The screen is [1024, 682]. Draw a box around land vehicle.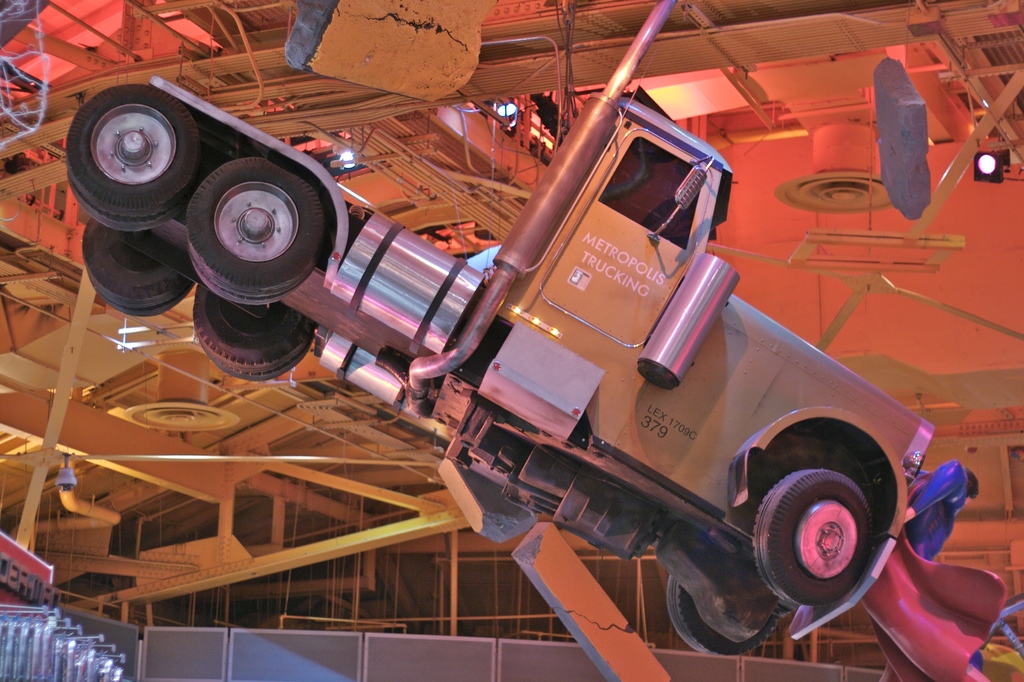
bbox=(104, 72, 960, 681).
